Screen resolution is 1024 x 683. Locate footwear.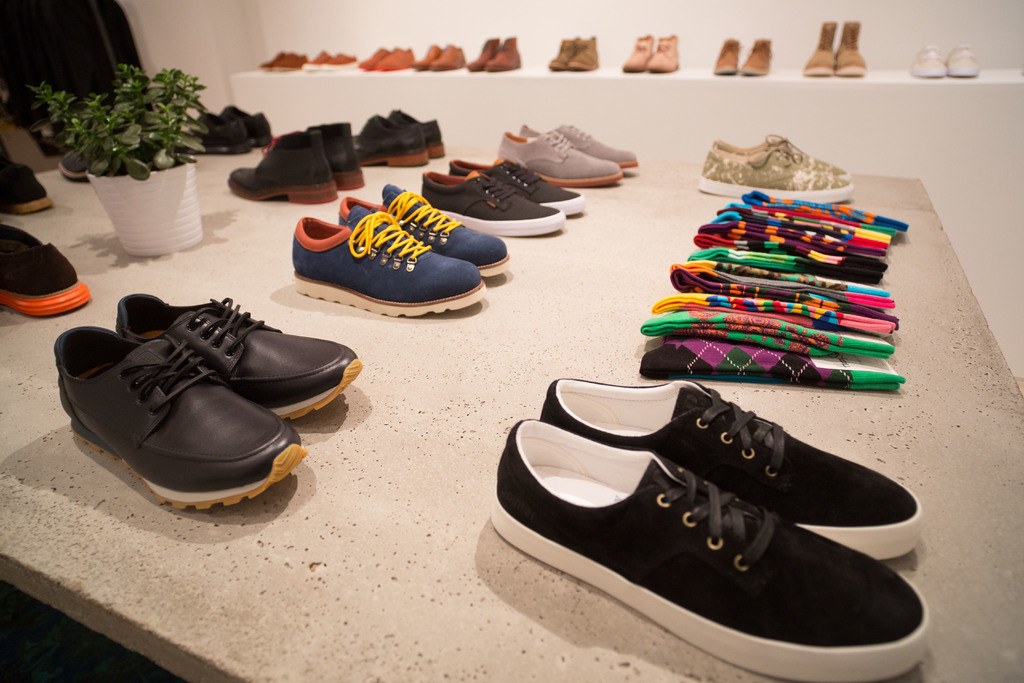
bbox(420, 173, 570, 236).
